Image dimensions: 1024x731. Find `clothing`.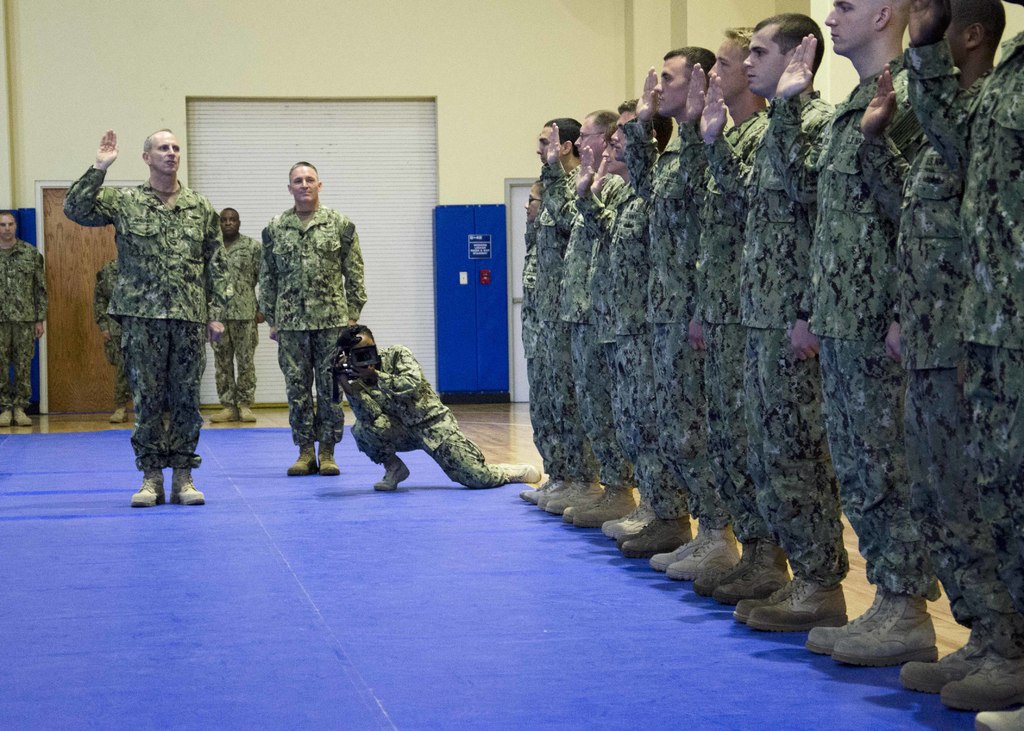
box(93, 254, 125, 393).
